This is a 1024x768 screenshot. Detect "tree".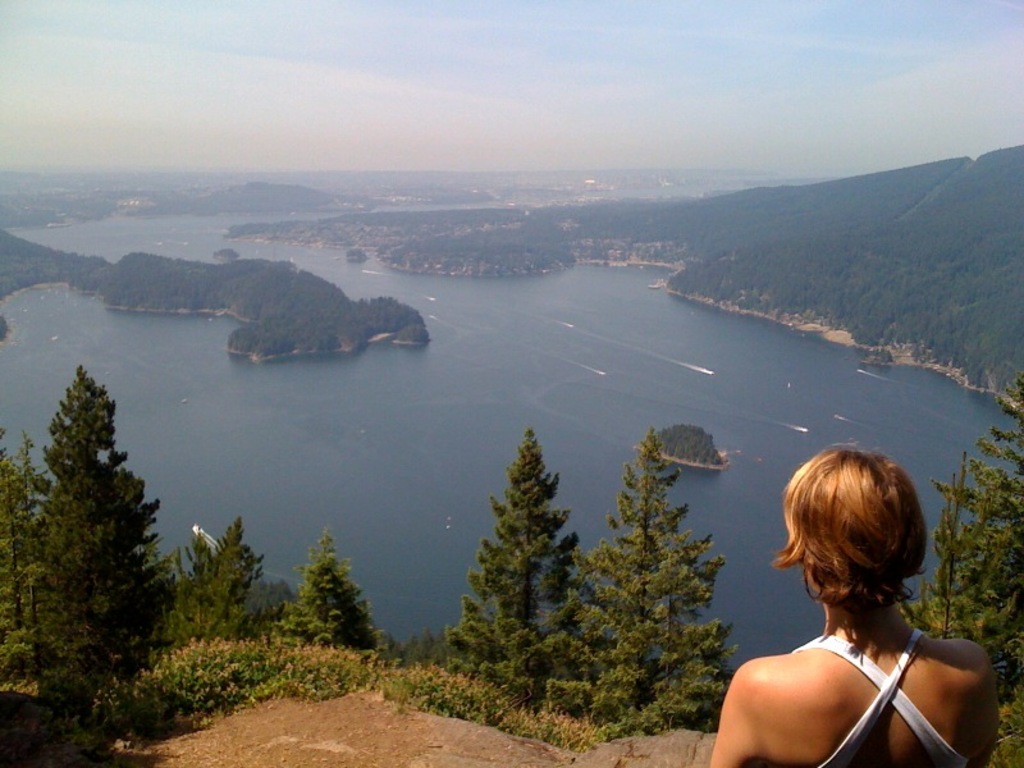
pyautogui.locateOnScreen(448, 422, 584, 699).
